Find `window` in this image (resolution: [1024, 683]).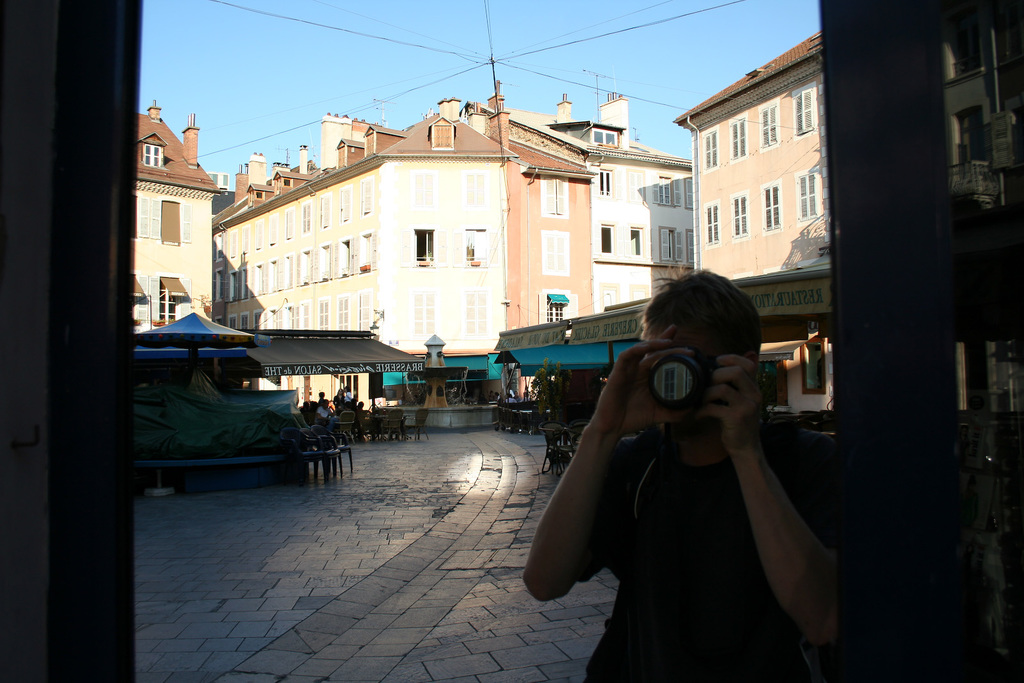
select_region(545, 170, 568, 216).
